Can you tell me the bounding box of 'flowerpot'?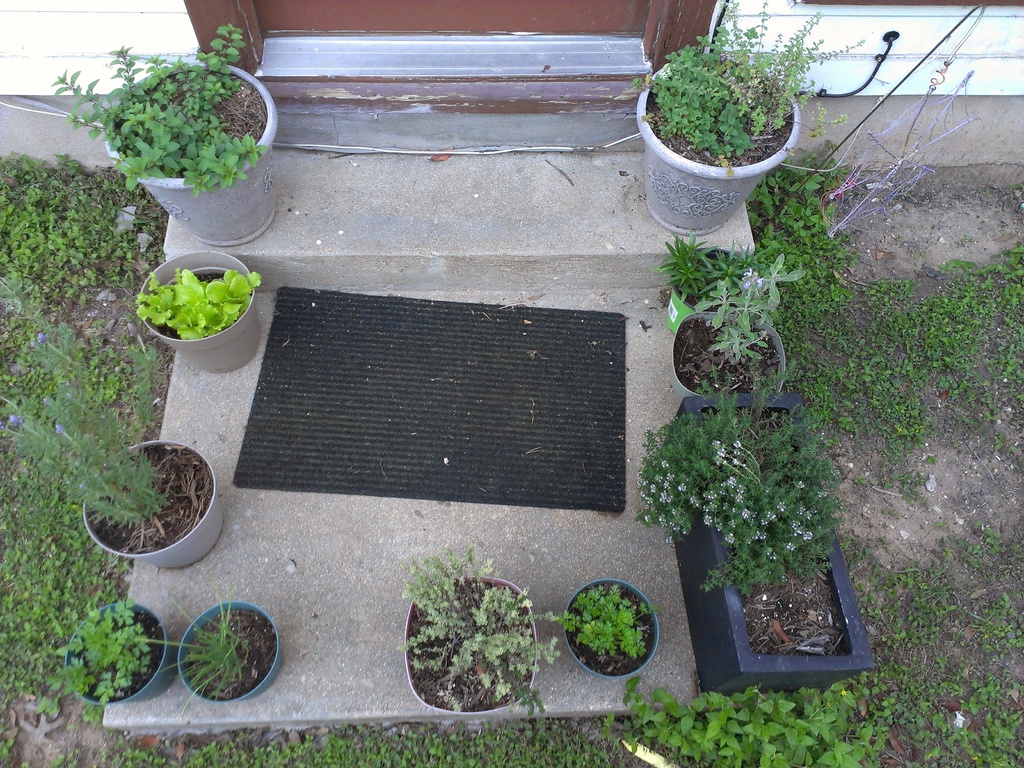
region(176, 600, 283, 703).
